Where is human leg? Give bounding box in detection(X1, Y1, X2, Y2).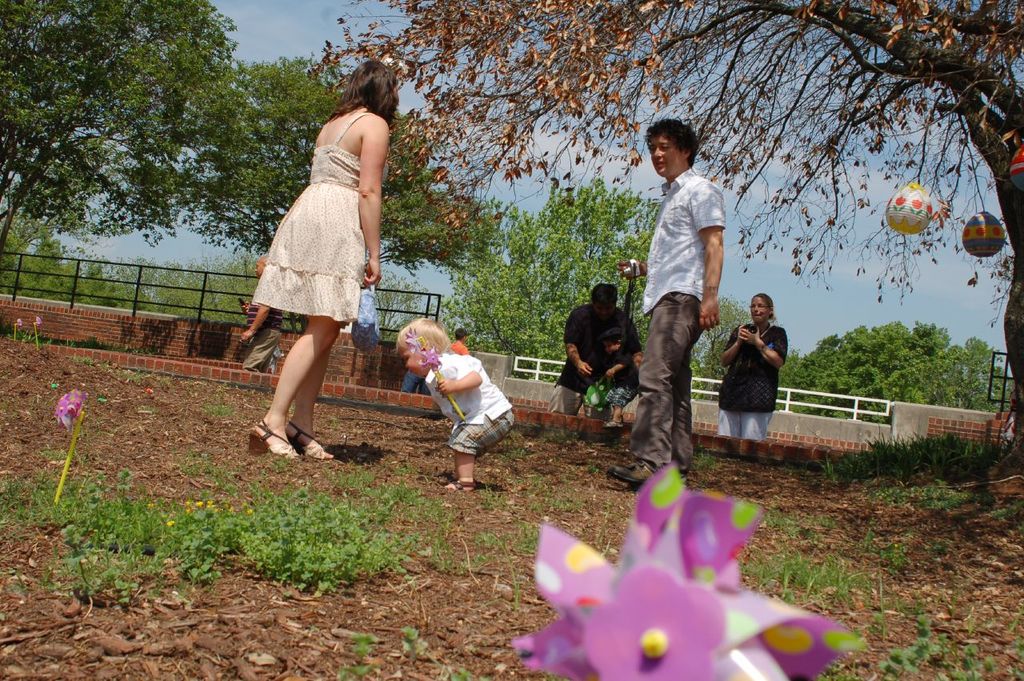
detection(439, 416, 513, 487).
